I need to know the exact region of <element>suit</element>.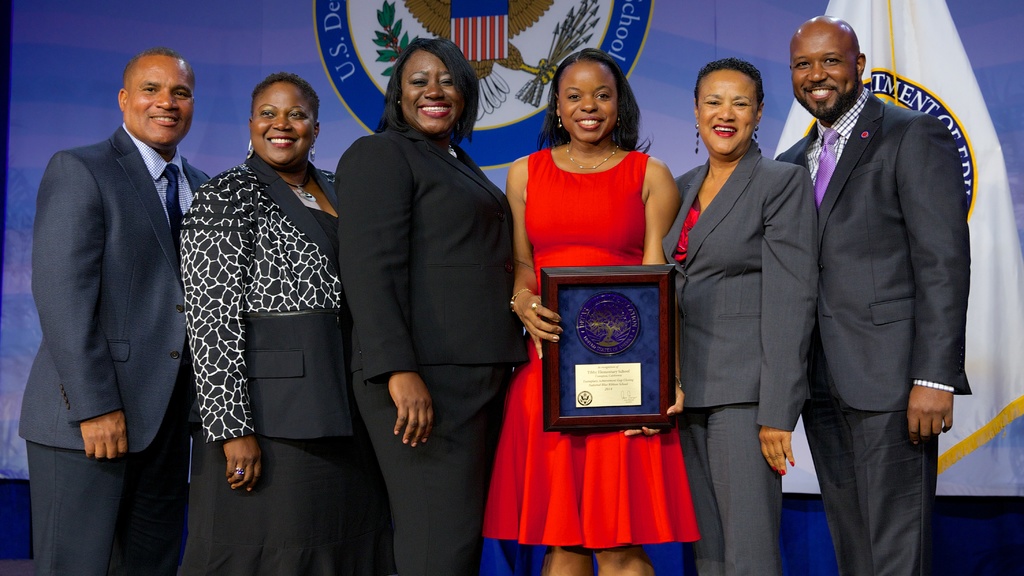
Region: [657, 139, 820, 575].
